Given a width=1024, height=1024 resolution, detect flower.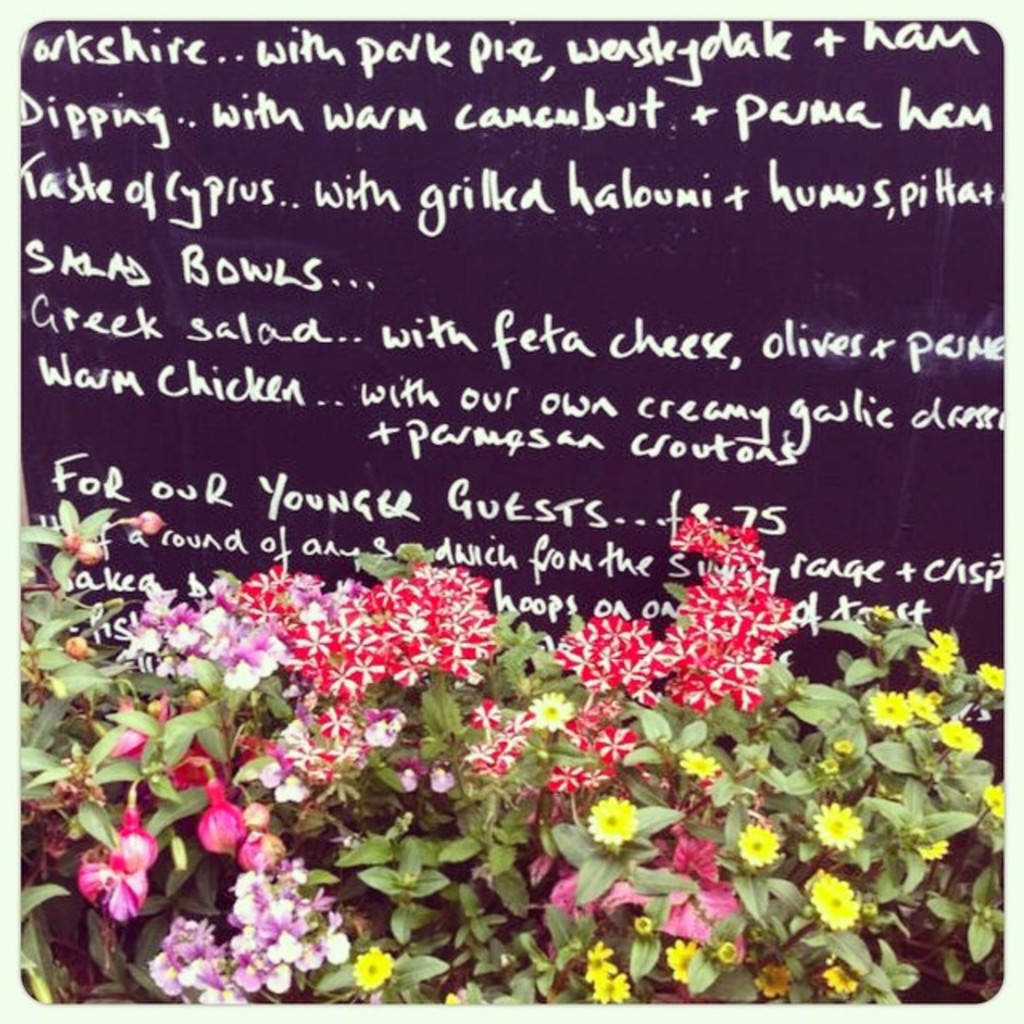
347 946 398 992.
